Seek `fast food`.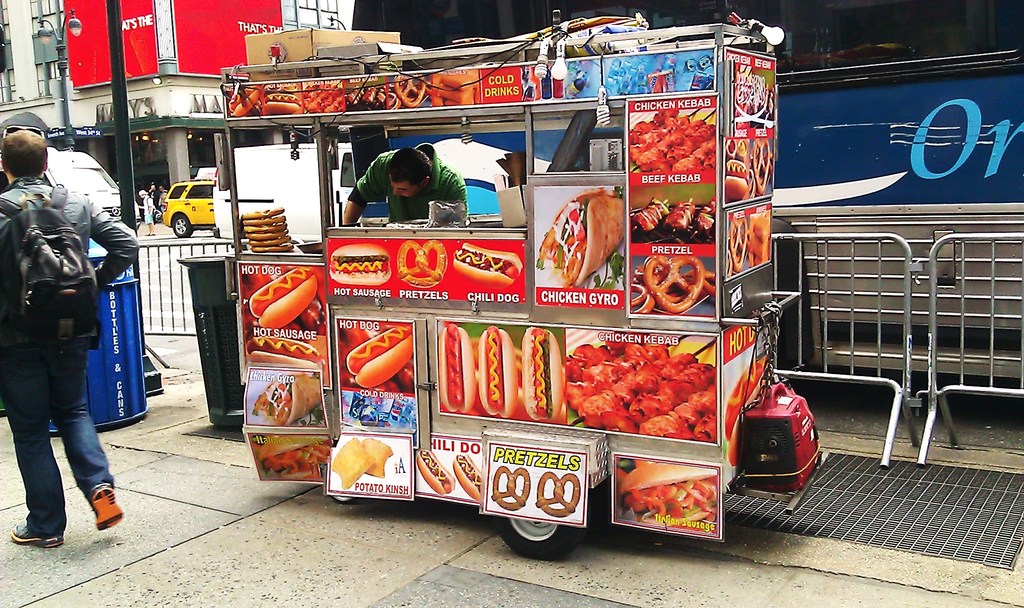
(x1=629, y1=108, x2=719, y2=172).
